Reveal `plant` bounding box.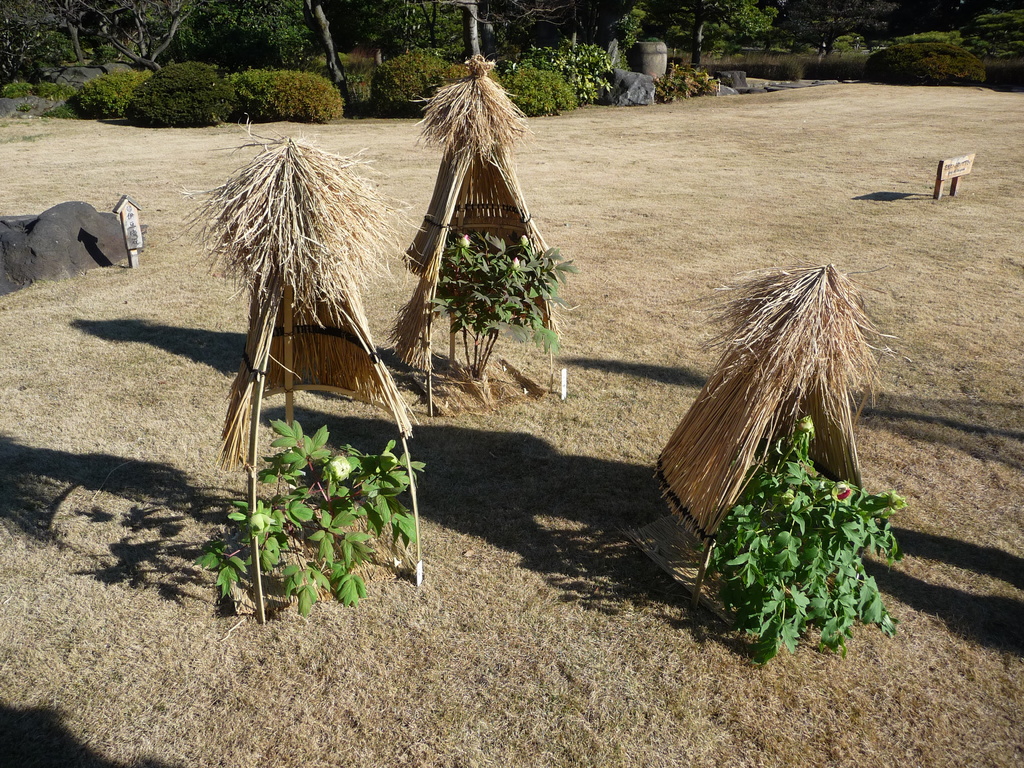
Revealed: <region>36, 95, 66, 118</region>.
